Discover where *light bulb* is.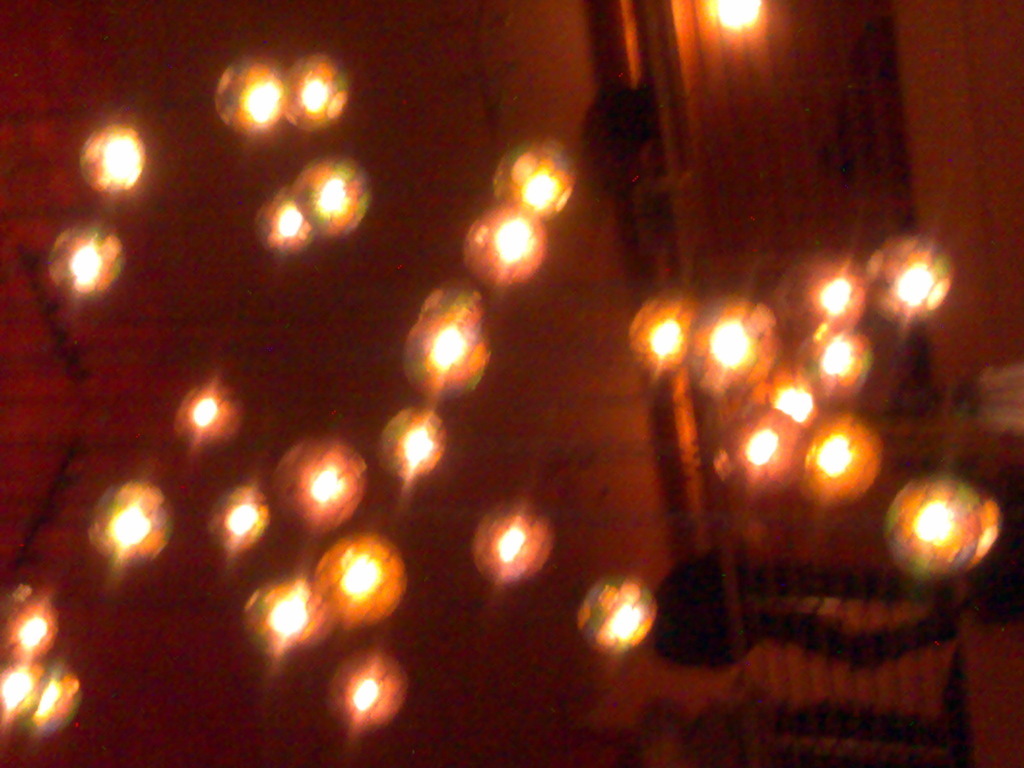
Discovered at detection(716, 0, 764, 36).
